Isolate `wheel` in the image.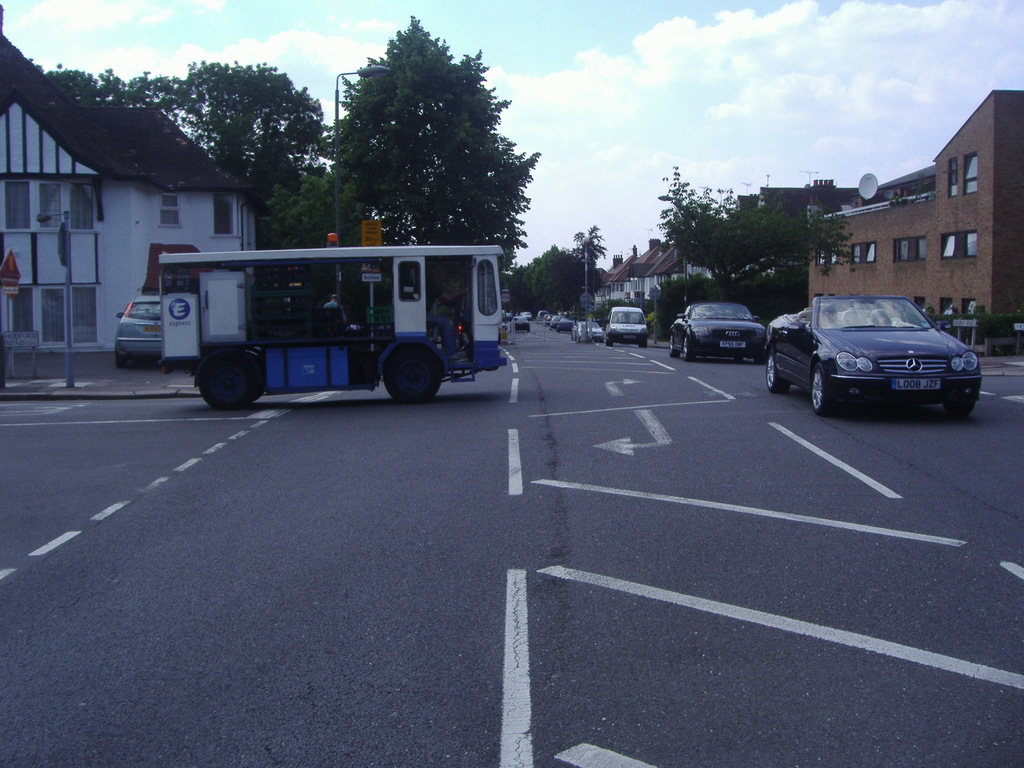
Isolated region: 950:397:980:423.
